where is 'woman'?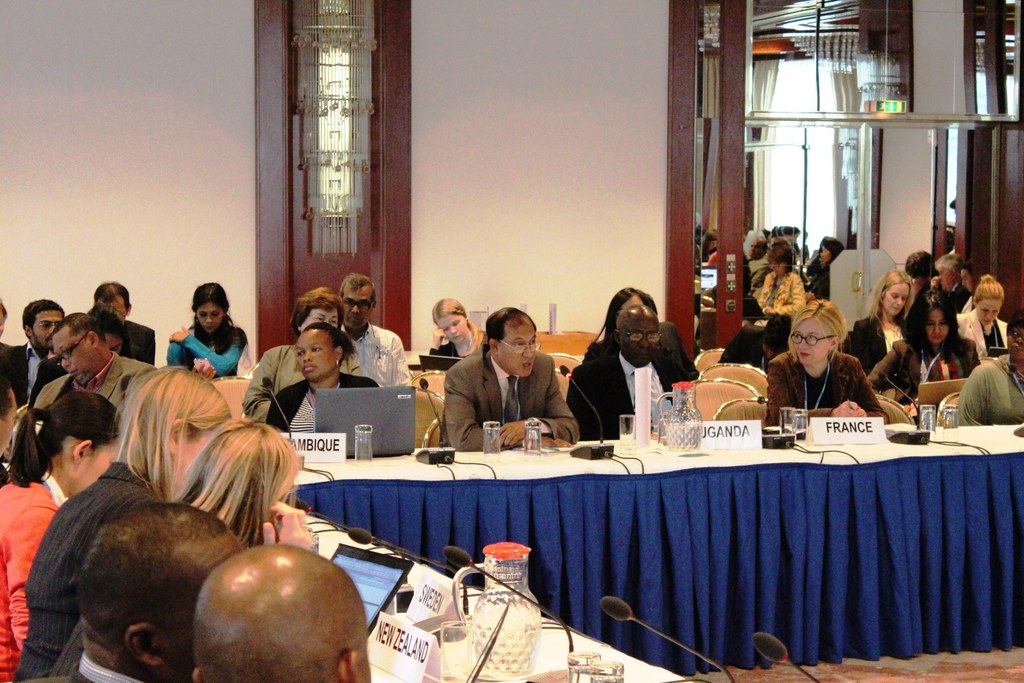
[266,322,378,433].
